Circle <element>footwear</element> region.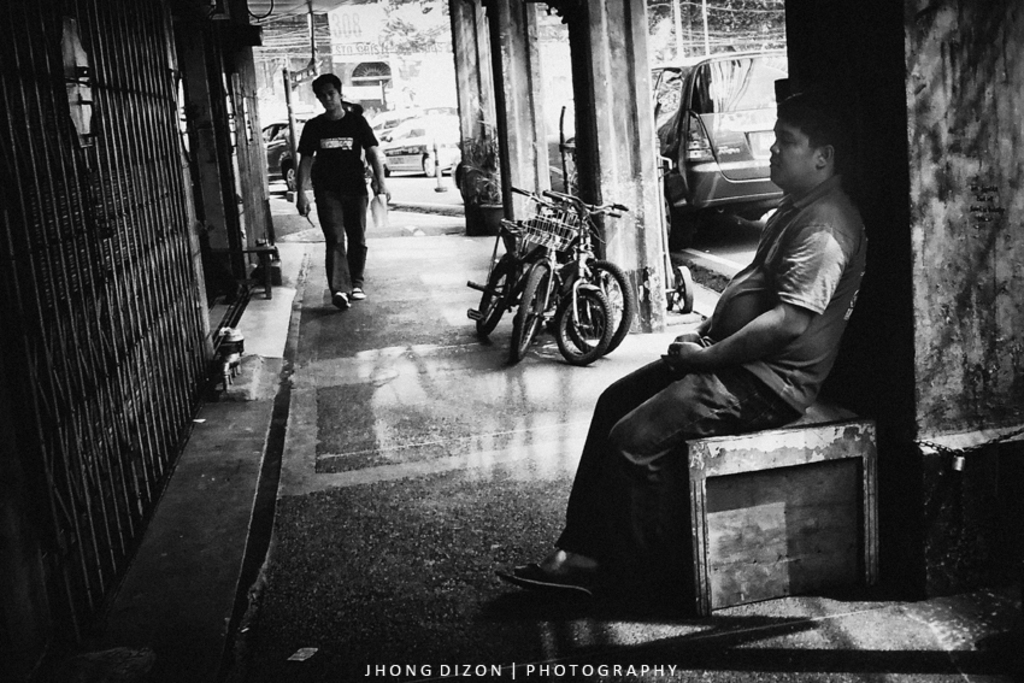
Region: x1=492 y1=534 x2=651 y2=628.
